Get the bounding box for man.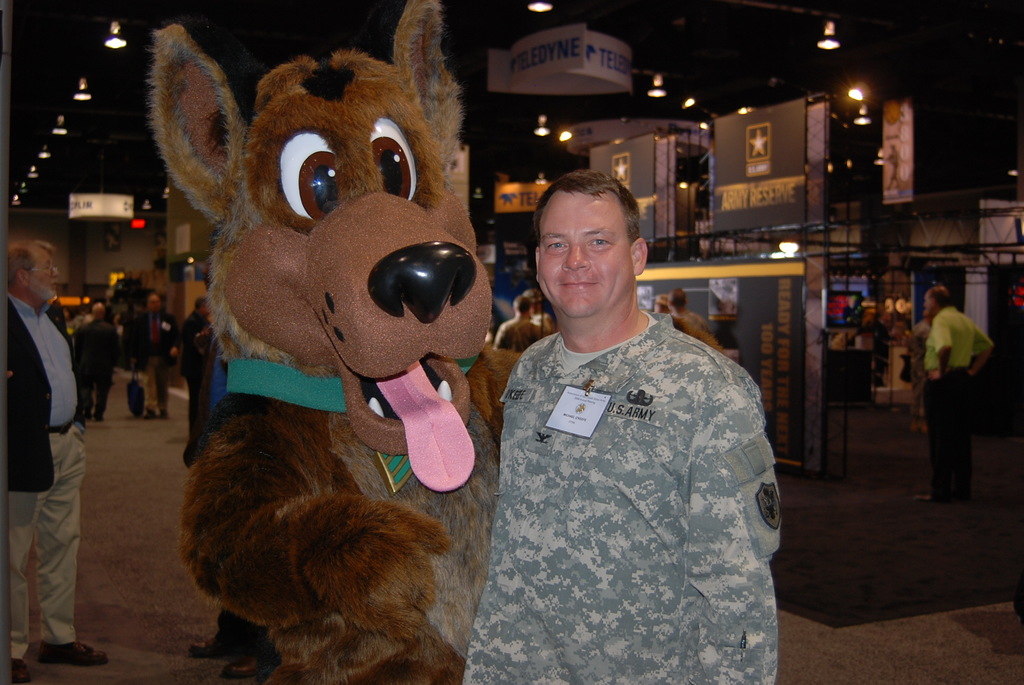
crop(664, 291, 707, 329).
